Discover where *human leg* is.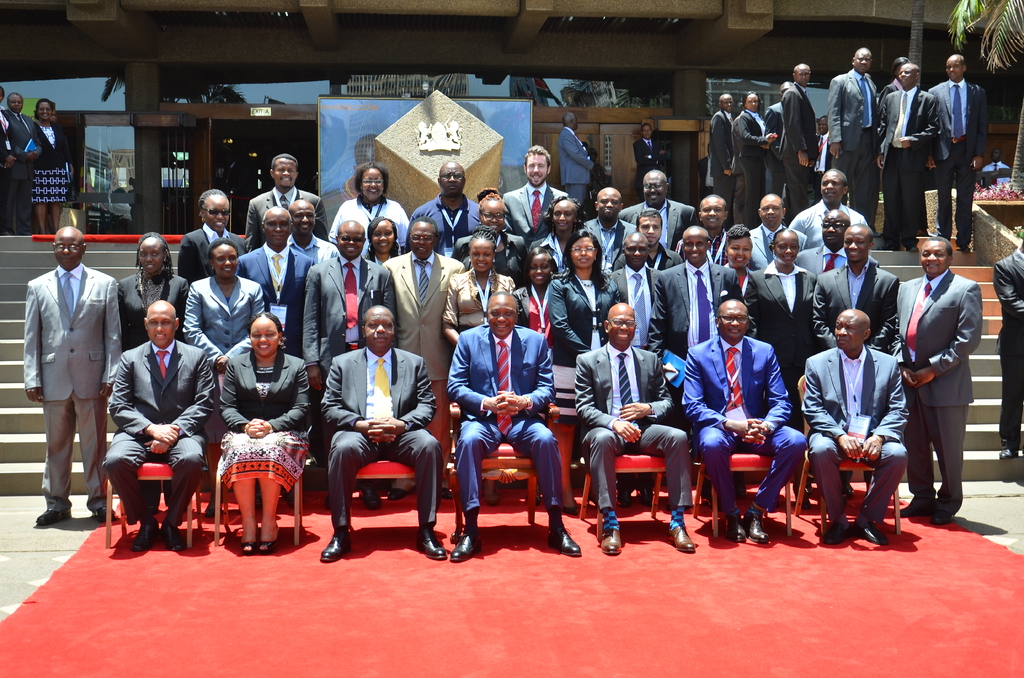
Discovered at select_region(854, 437, 909, 547).
